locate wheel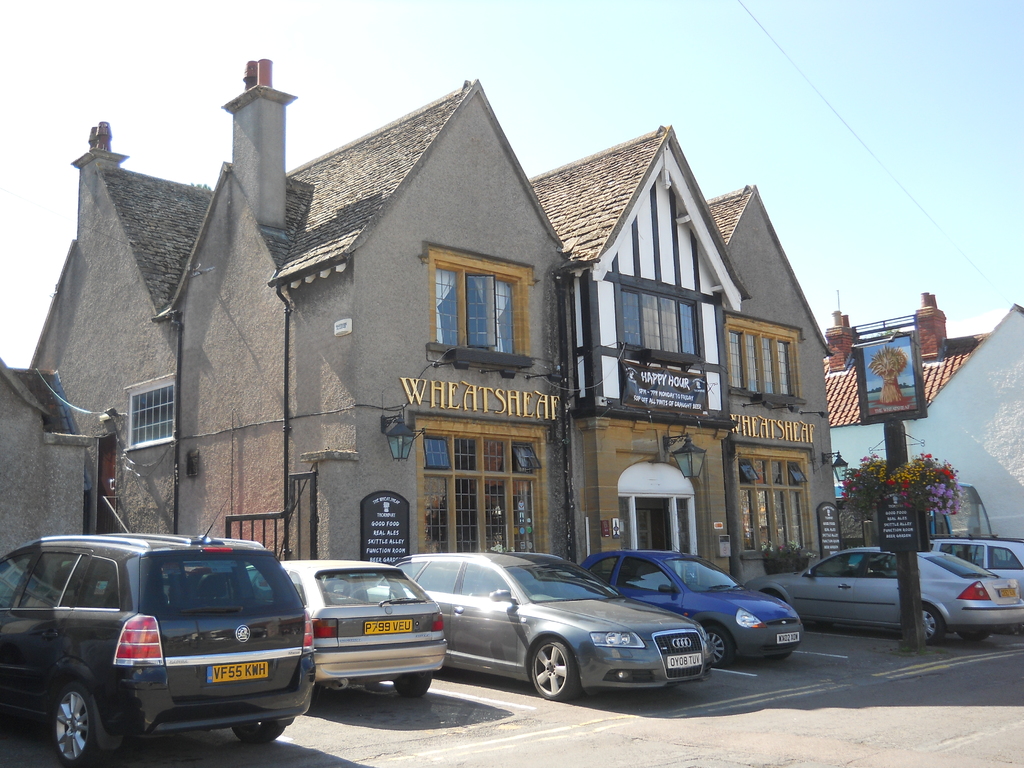
234, 719, 284, 744
